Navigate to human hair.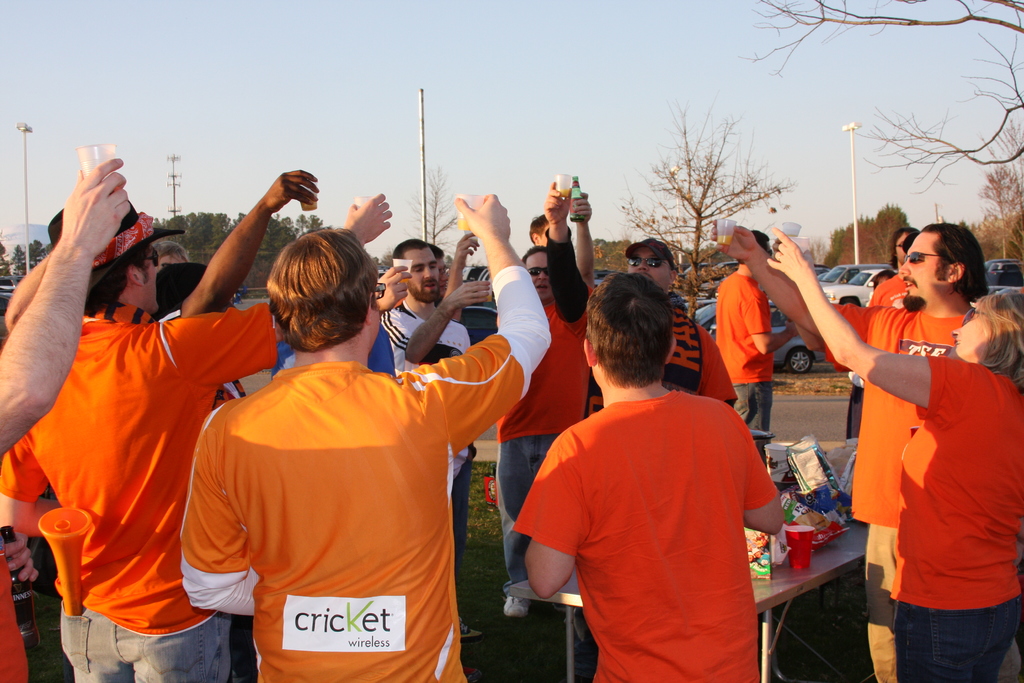
Navigation target: crop(259, 216, 381, 363).
